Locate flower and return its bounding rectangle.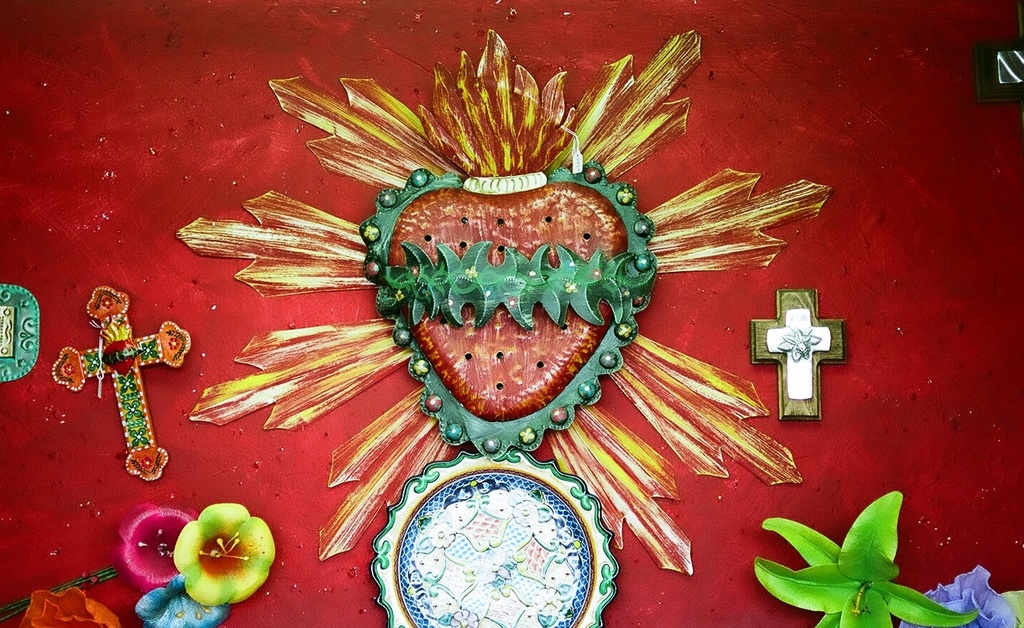
[left=133, top=578, right=229, bottom=627].
